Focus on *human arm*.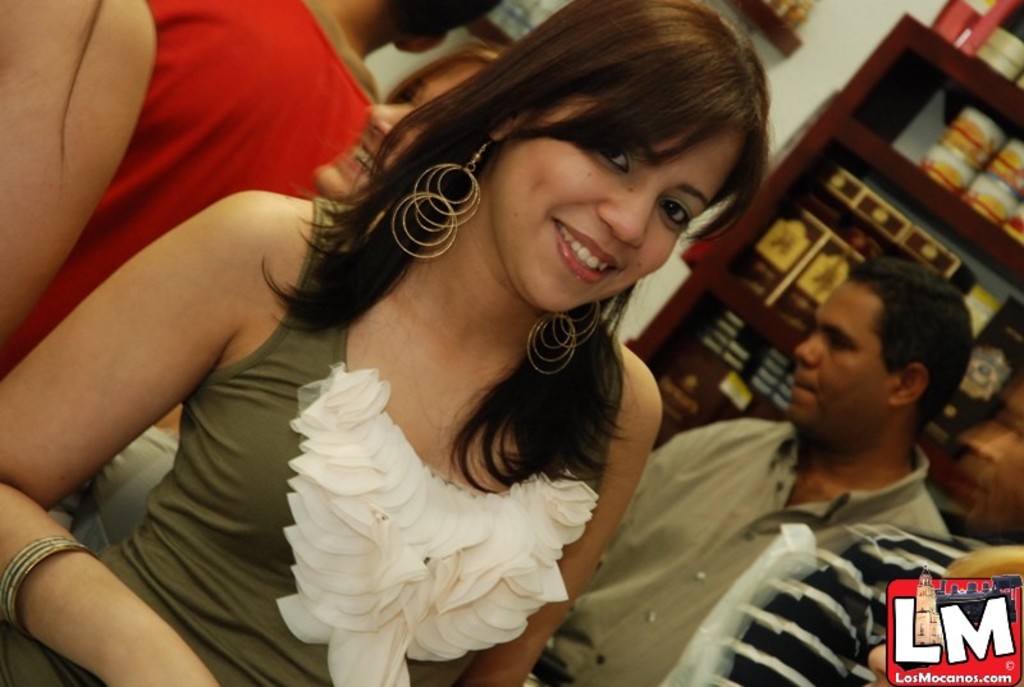
Focused at (0, 0, 161, 352).
